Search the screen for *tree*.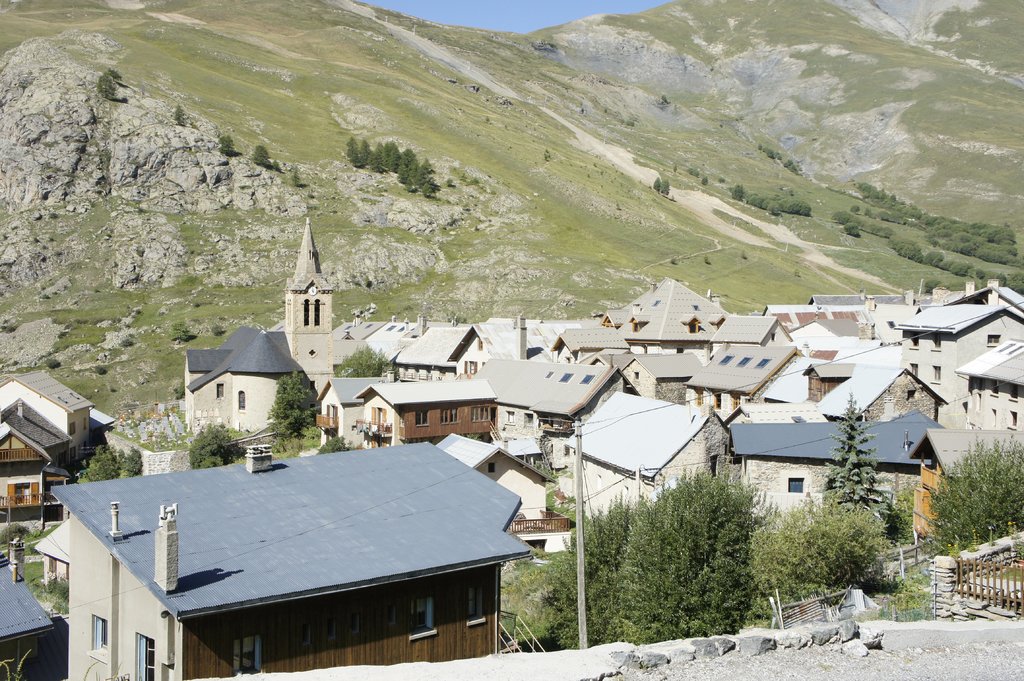
Found at (left=655, top=180, right=661, bottom=196).
